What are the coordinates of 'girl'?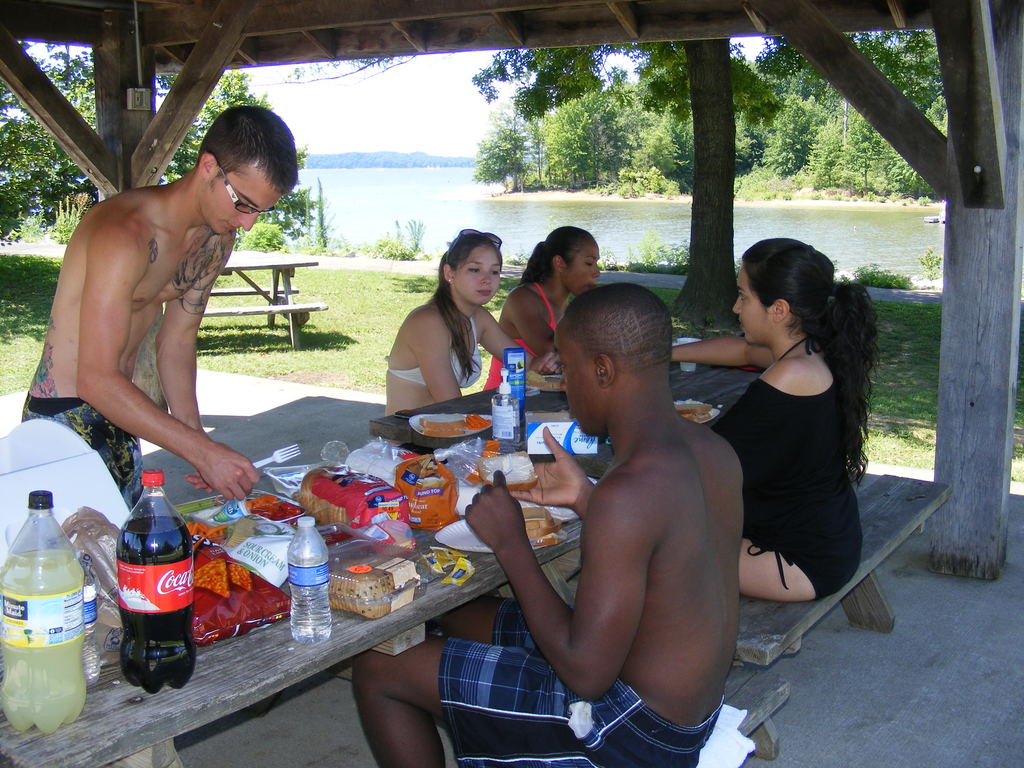
box(382, 227, 550, 416).
